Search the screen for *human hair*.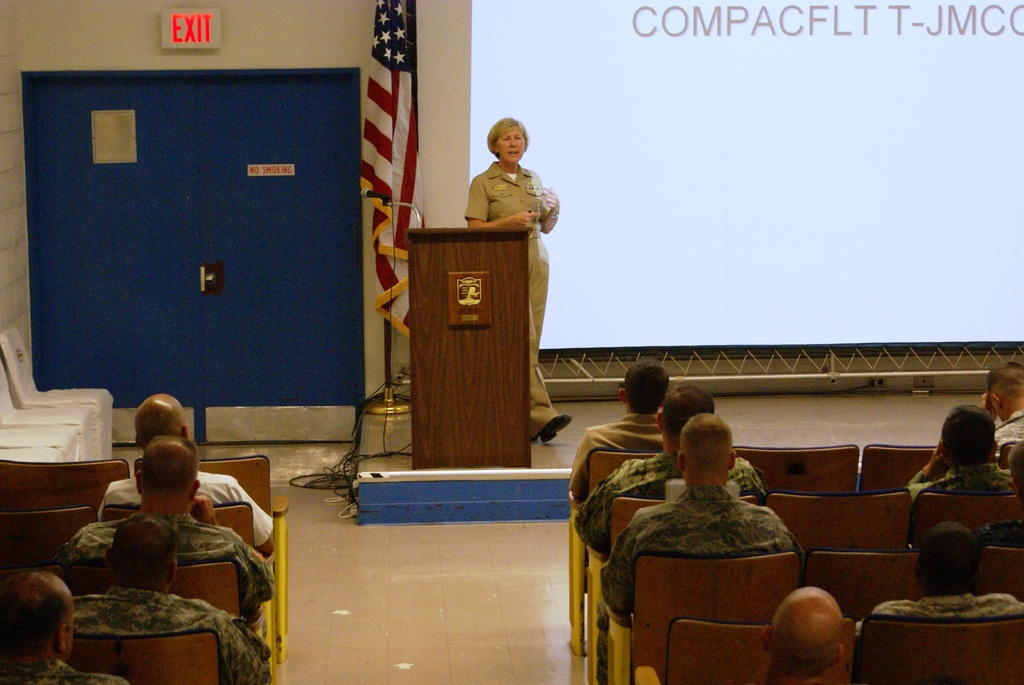
Found at {"left": 664, "top": 379, "right": 717, "bottom": 445}.
